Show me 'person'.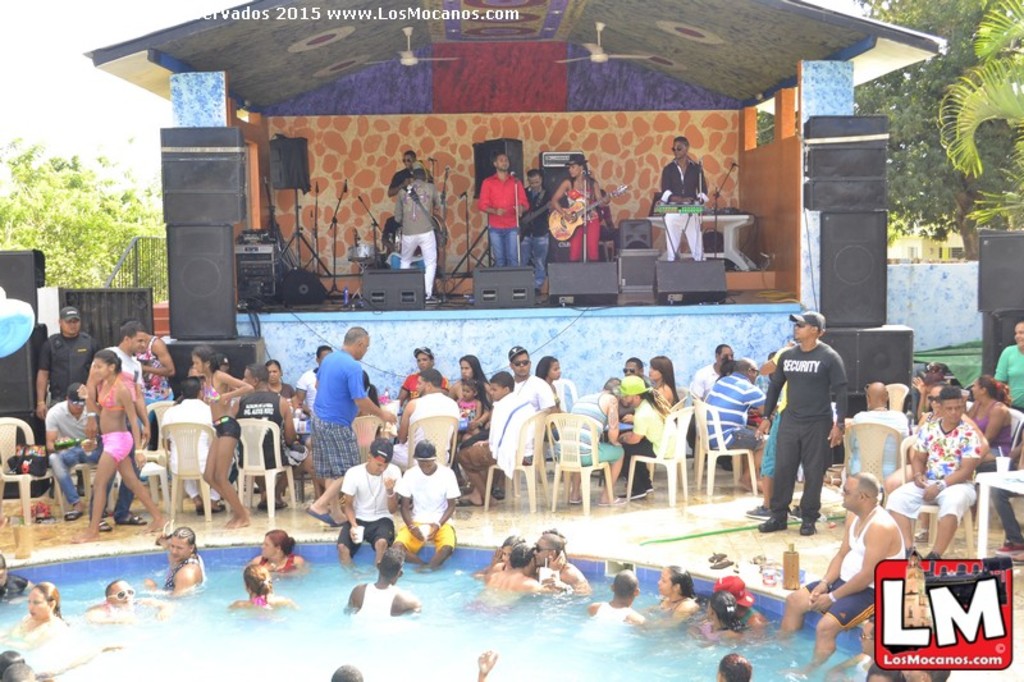
'person' is here: box=[470, 545, 557, 607].
